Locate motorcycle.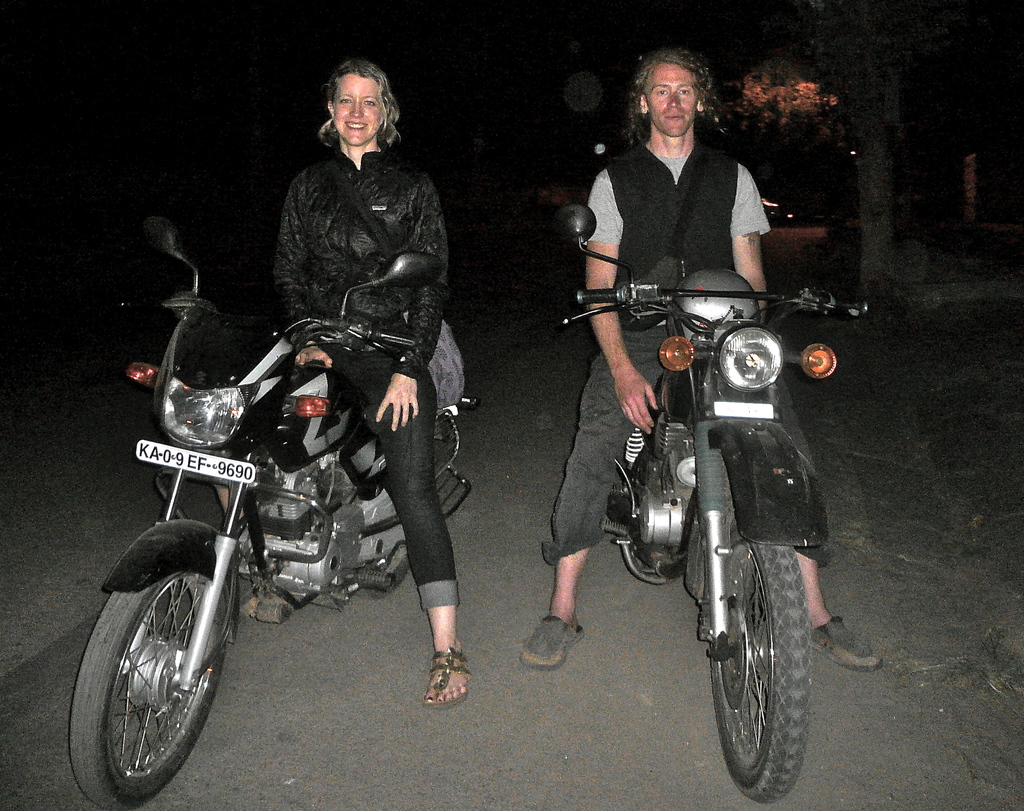
Bounding box: 76,209,483,808.
